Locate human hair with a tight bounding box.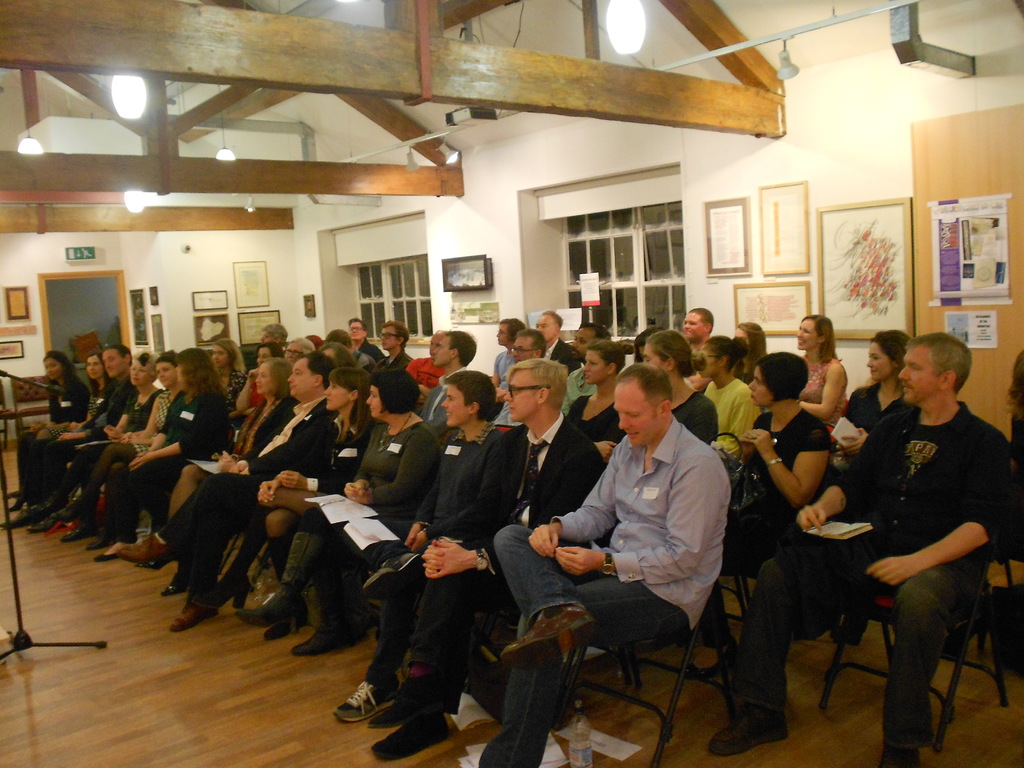
bbox(632, 331, 652, 365).
